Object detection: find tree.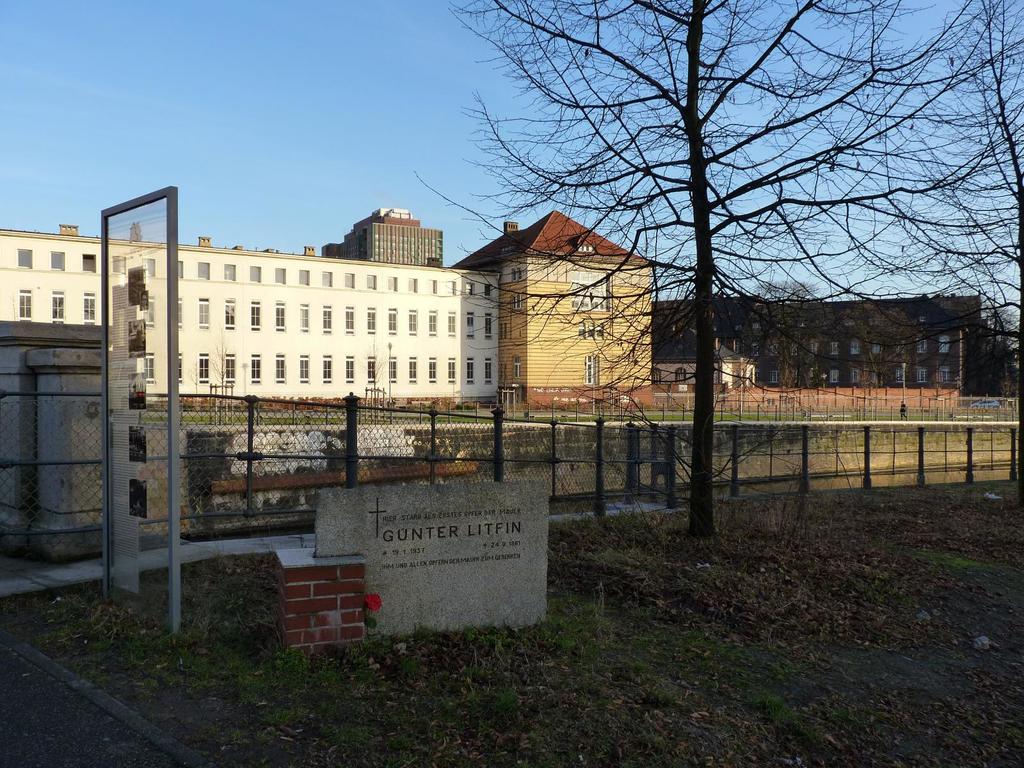
crop(415, 0, 1023, 529).
